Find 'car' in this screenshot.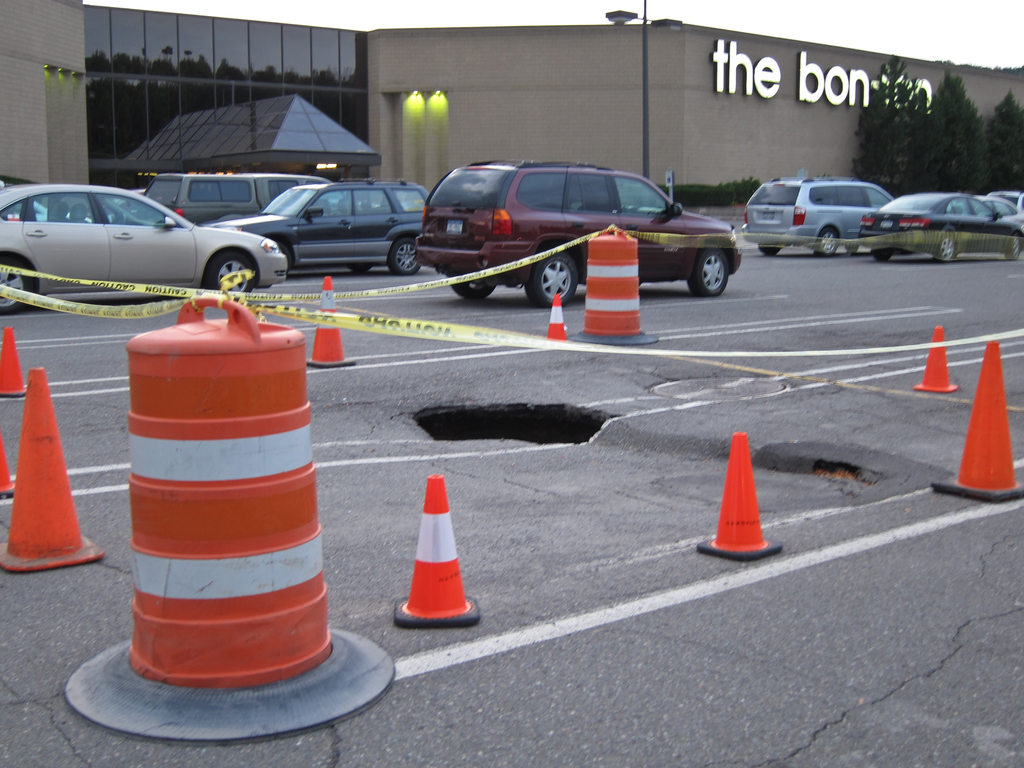
The bounding box for 'car' is 0 183 289 315.
